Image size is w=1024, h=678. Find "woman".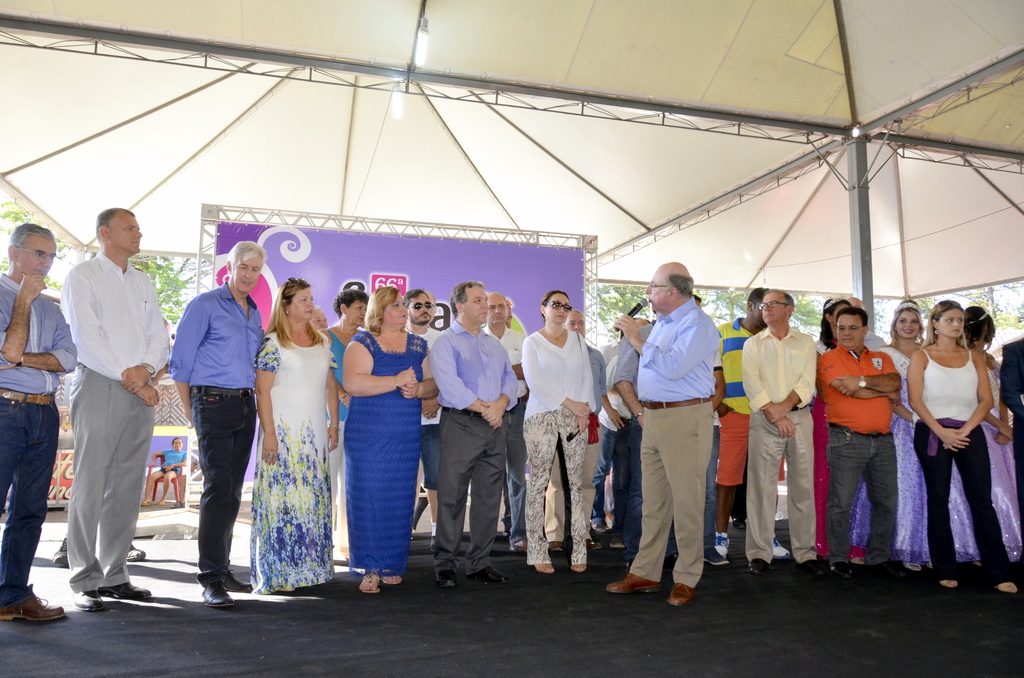
319 288 367 563.
